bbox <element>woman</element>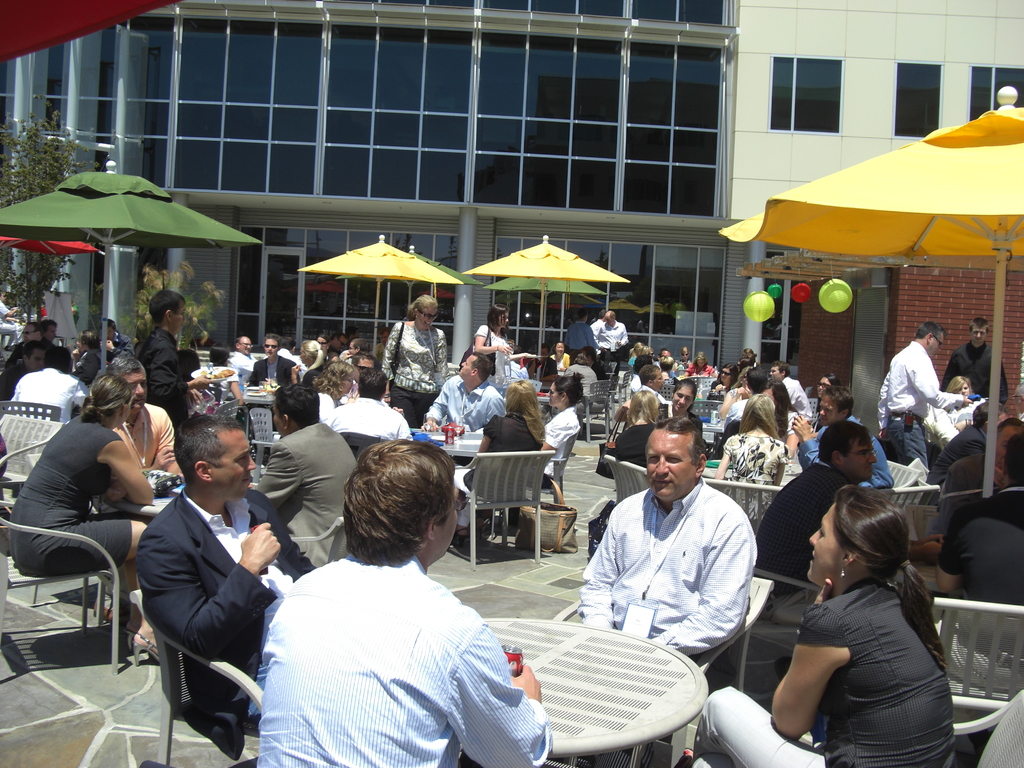
738/348/756/364
